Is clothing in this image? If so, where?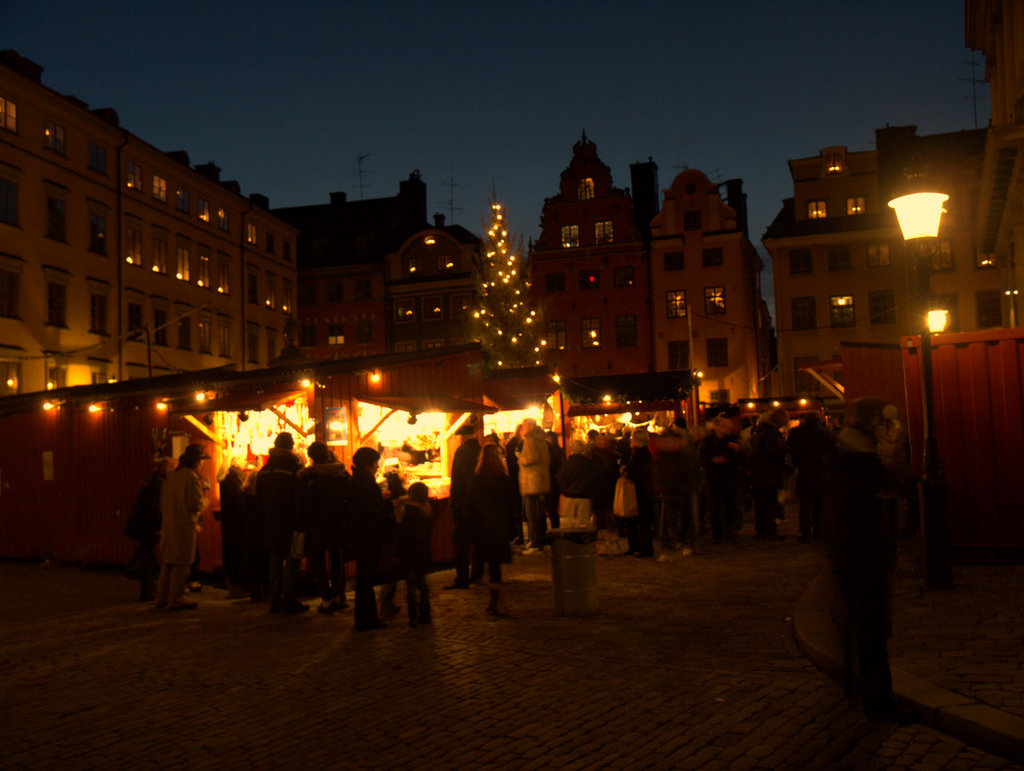
Yes, at locate(702, 429, 726, 532).
